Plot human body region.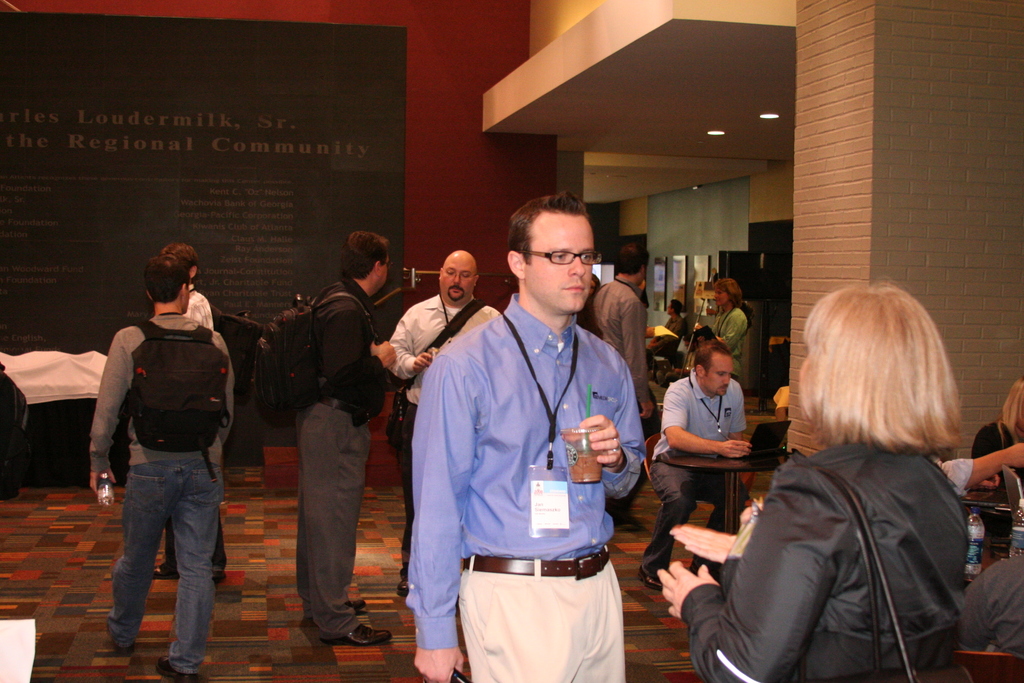
Plotted at x1=83 y1=242 x2=243 y2=663.
